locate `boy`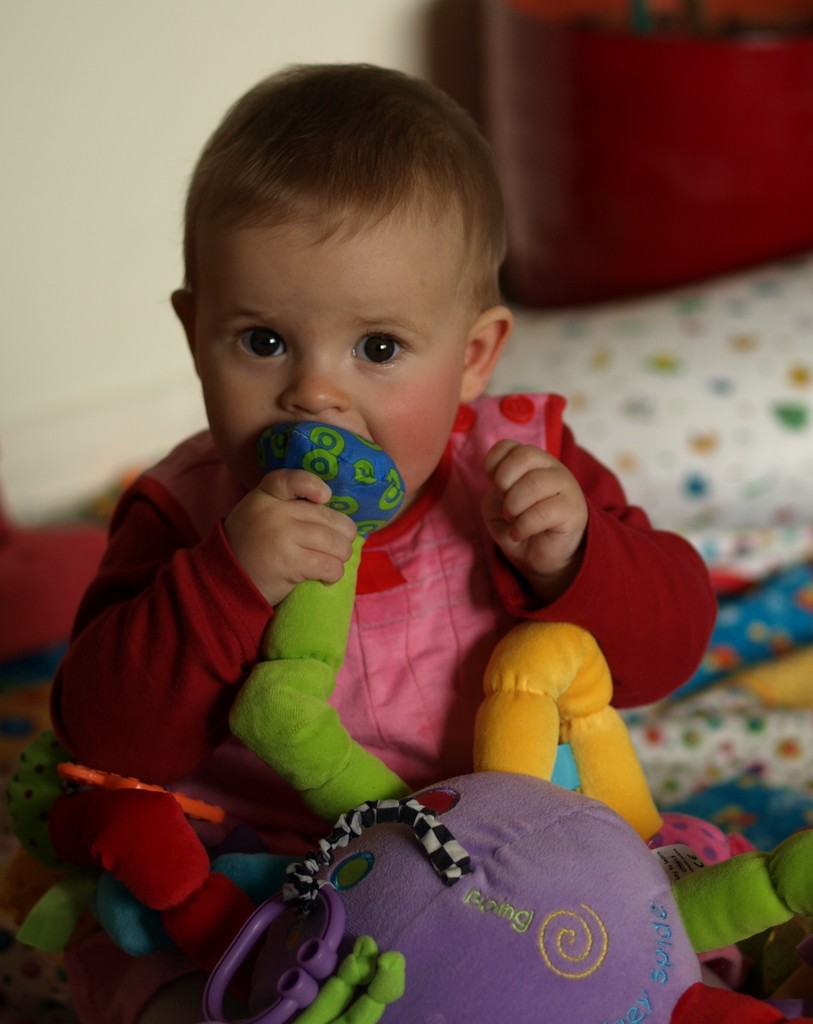
box=[56, 76, 645, 899]
